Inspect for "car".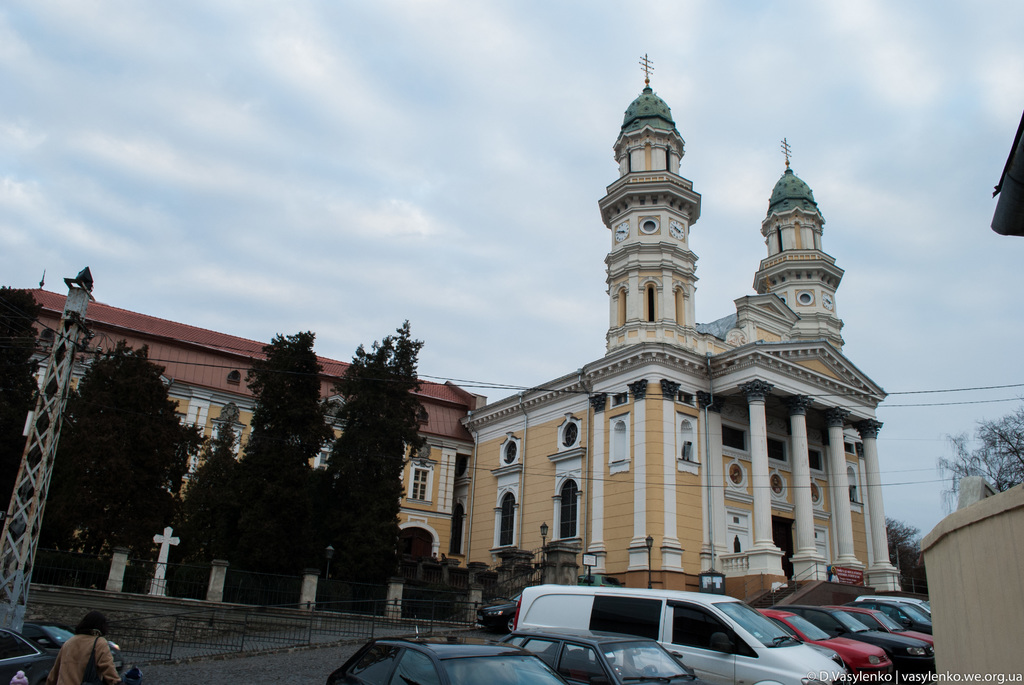
Inspection: bbox=[327, 626, 559, 684].
